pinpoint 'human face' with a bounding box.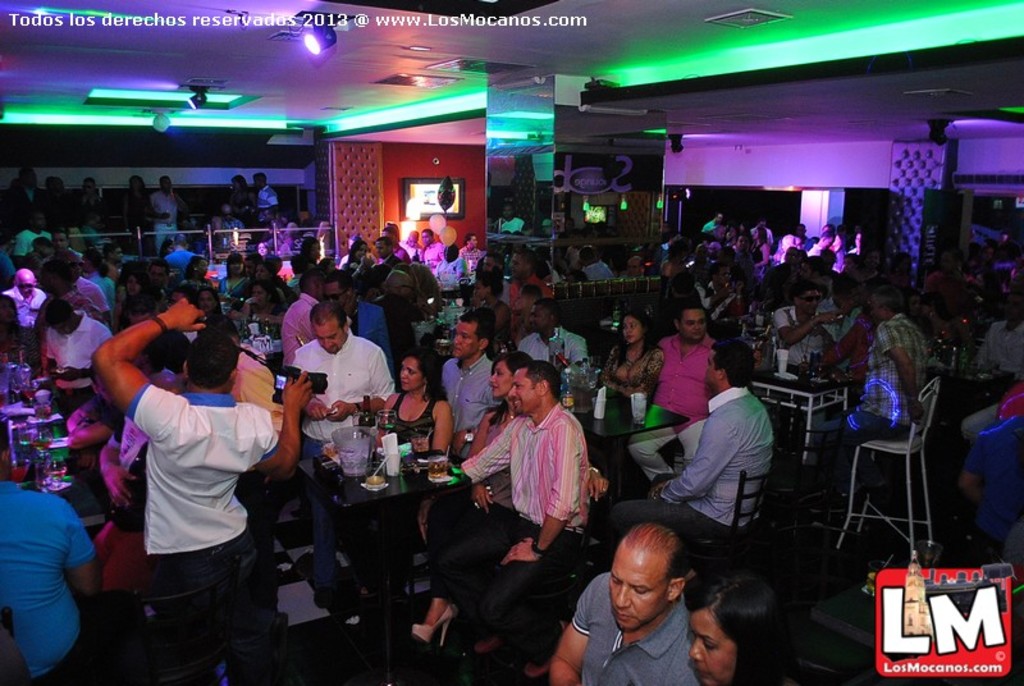
l=420, t=229, r=433, b=248.
